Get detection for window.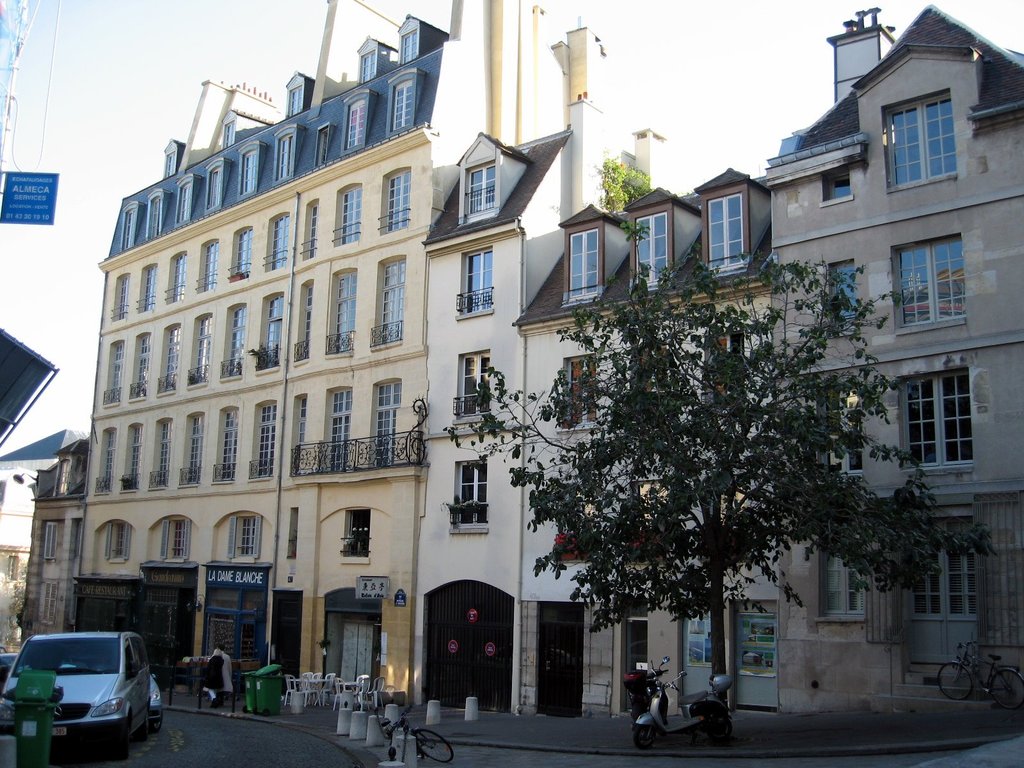
Detection: 392, 76, 413, 132.
